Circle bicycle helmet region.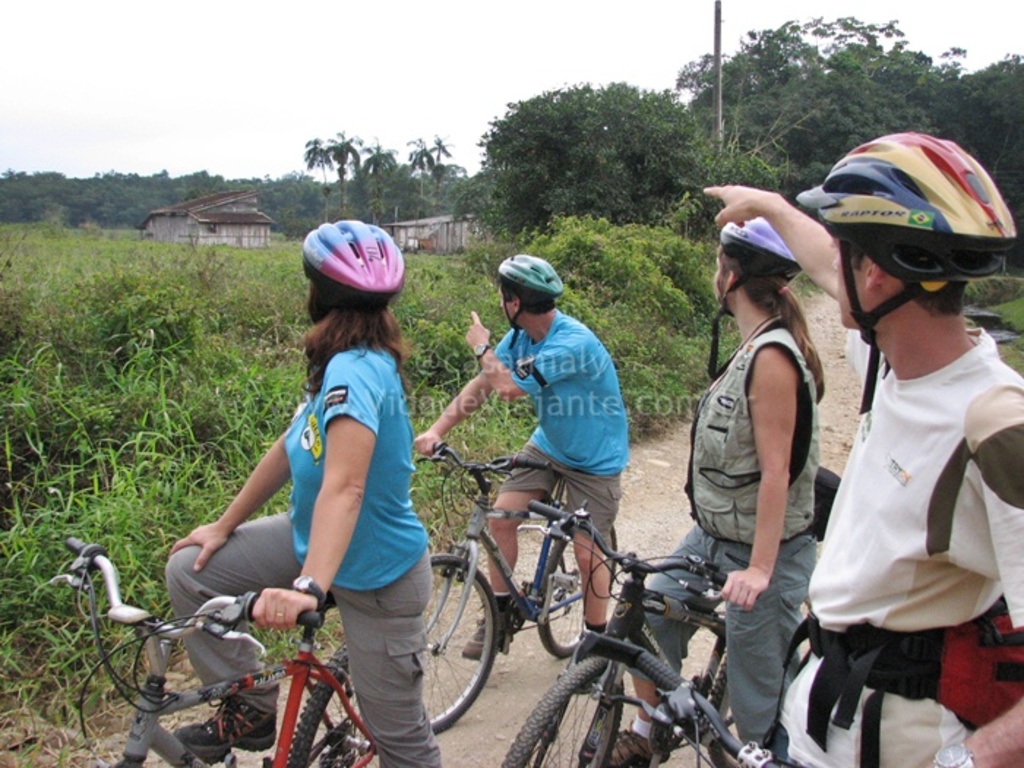
Region: Rect(298, 214, 402, 344).
